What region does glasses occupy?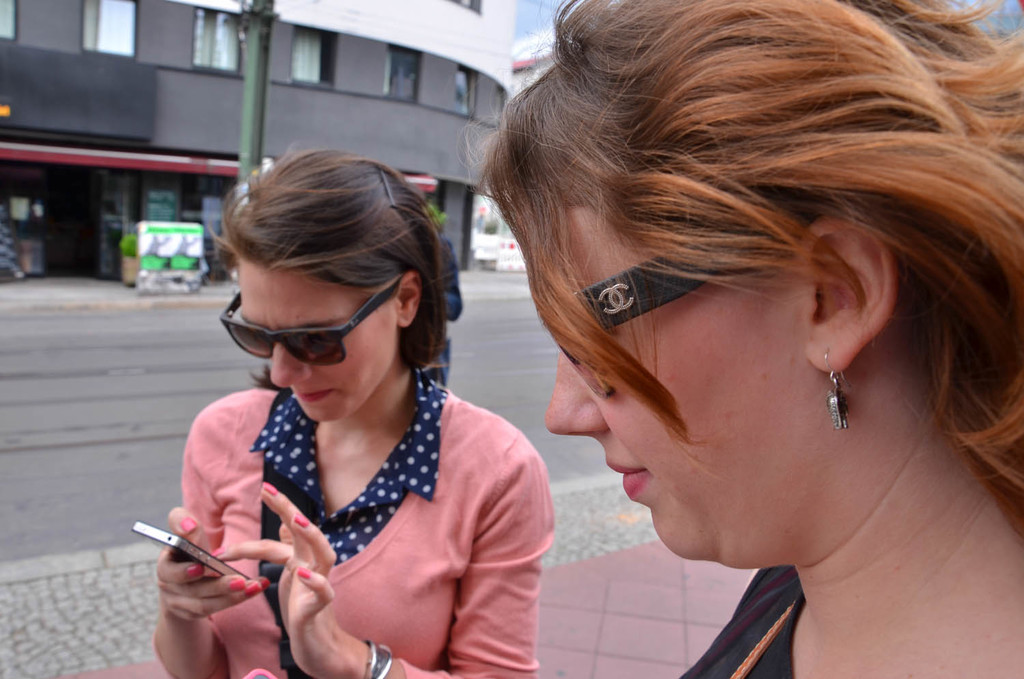
(209, 264, 418, 368).
